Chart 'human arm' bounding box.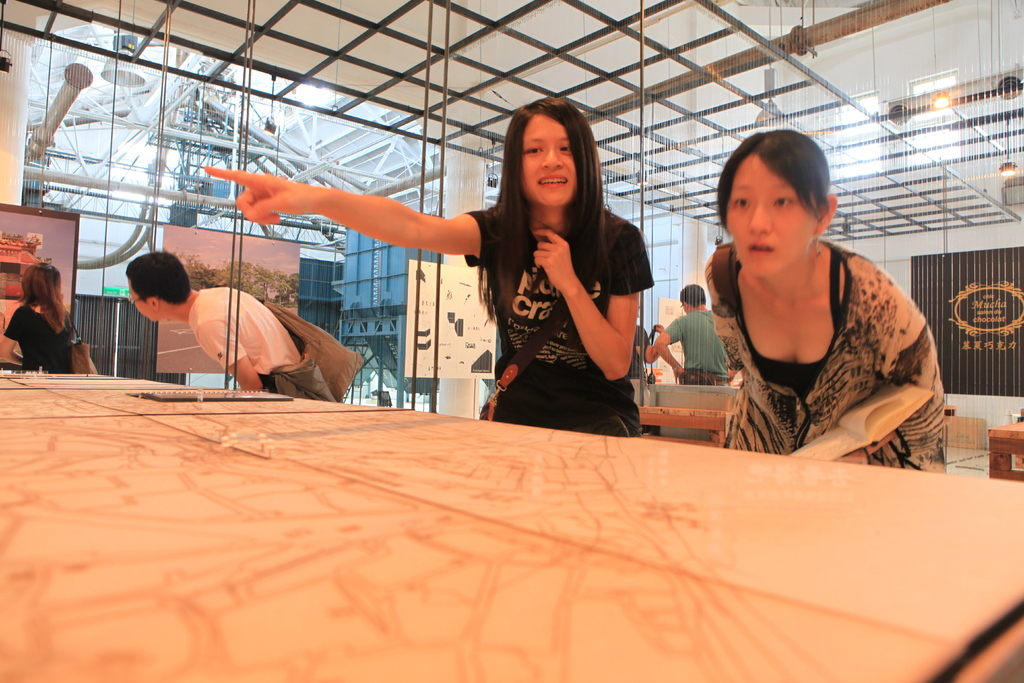
Charted: locate(634, 316, 671, 362).
